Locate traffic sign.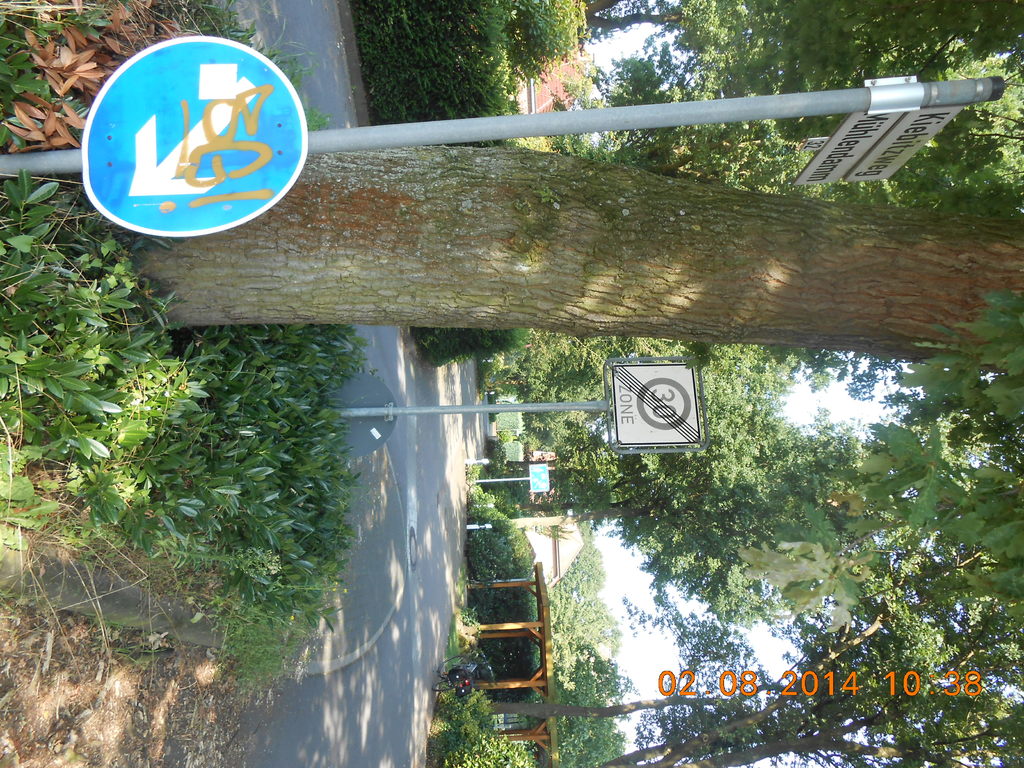
Bounding box: (left=608, top=358, right=692, bottom=452).
